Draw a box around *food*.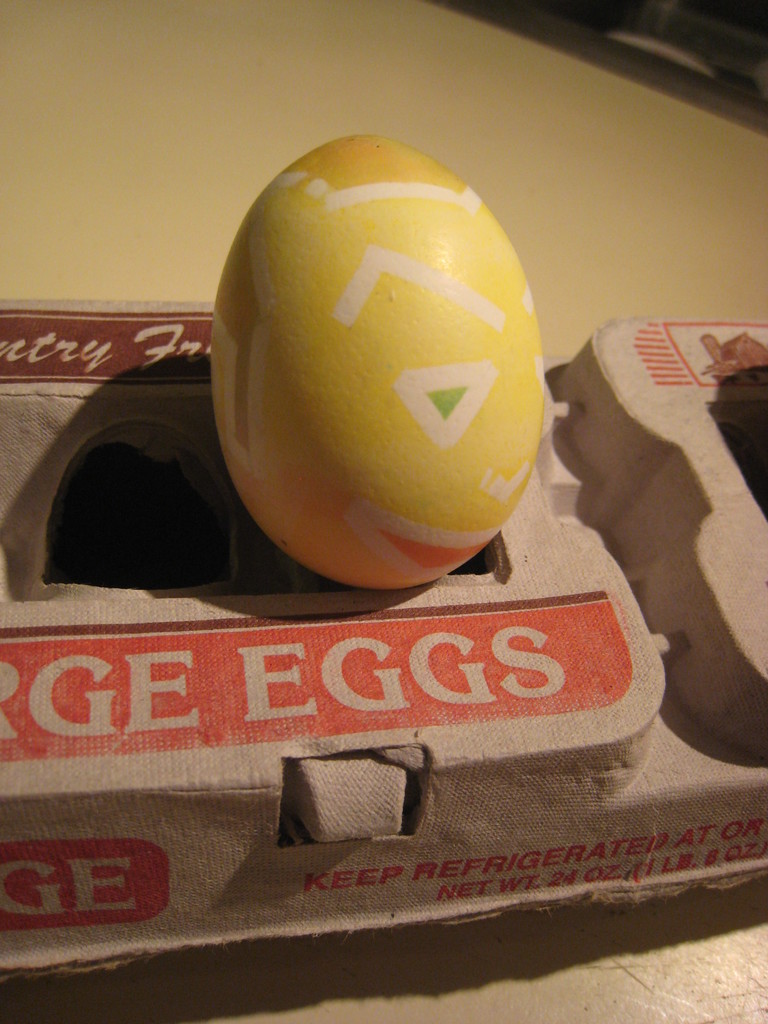
225 137 578 561.
